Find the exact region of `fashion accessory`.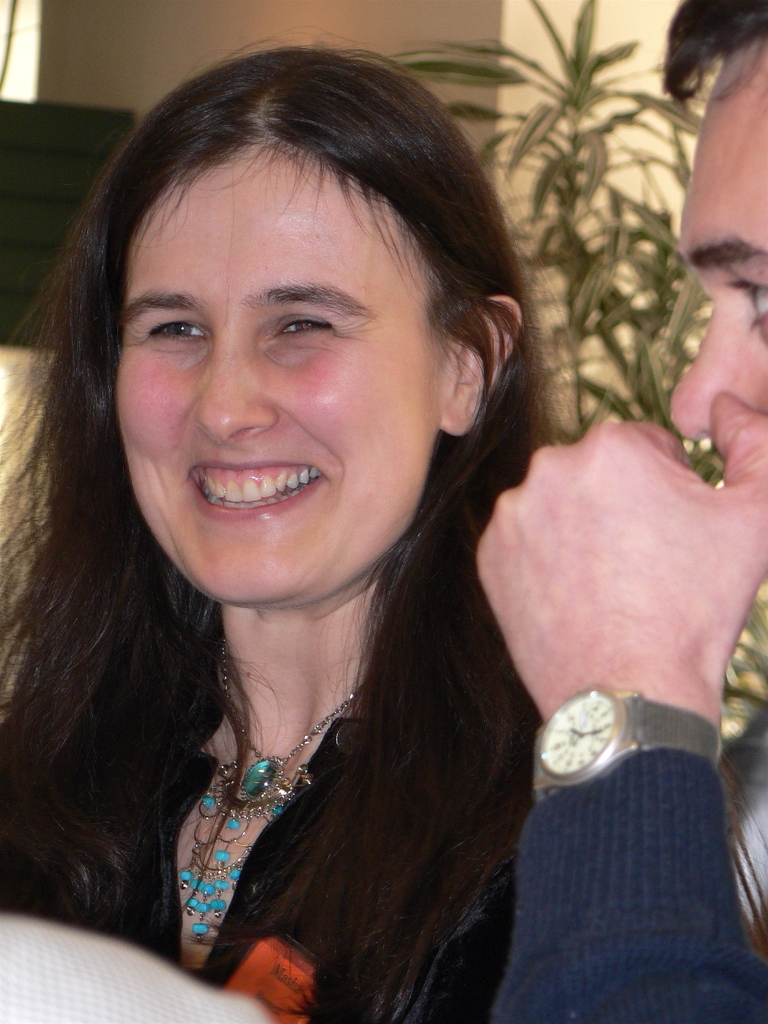
Exact region: 534,678,725,796.
